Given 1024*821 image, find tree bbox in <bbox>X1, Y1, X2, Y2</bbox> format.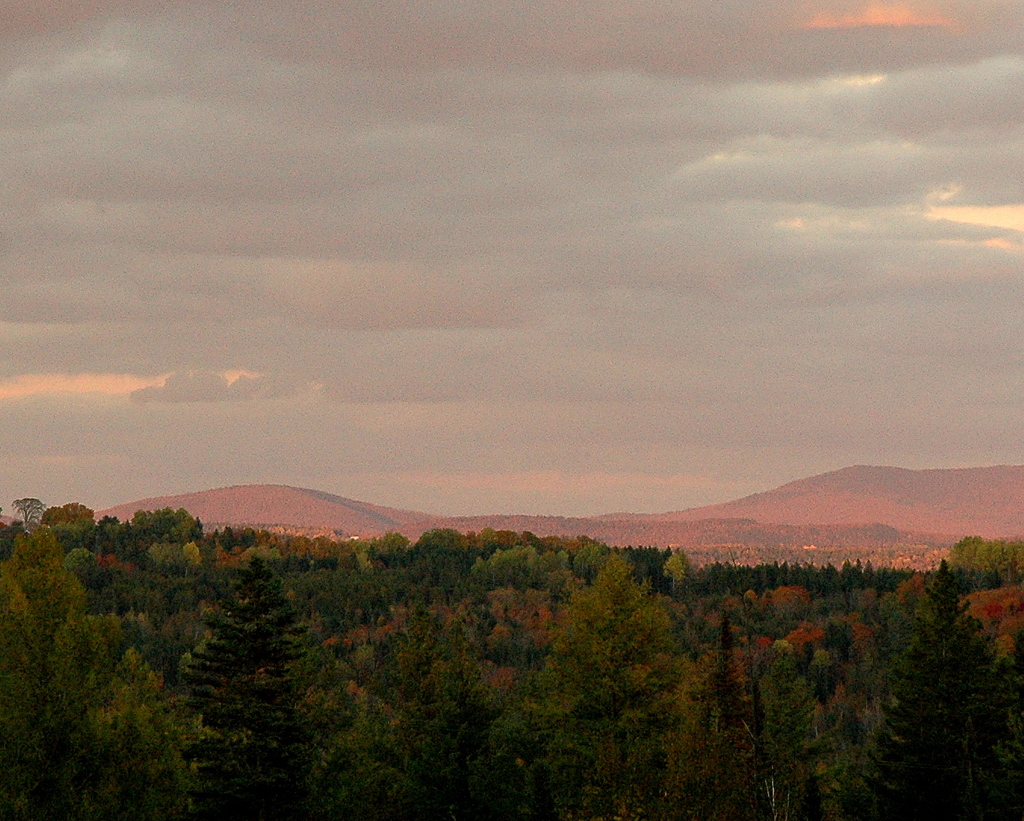
<bbox>571, 544, 598, 585</bbox>.
